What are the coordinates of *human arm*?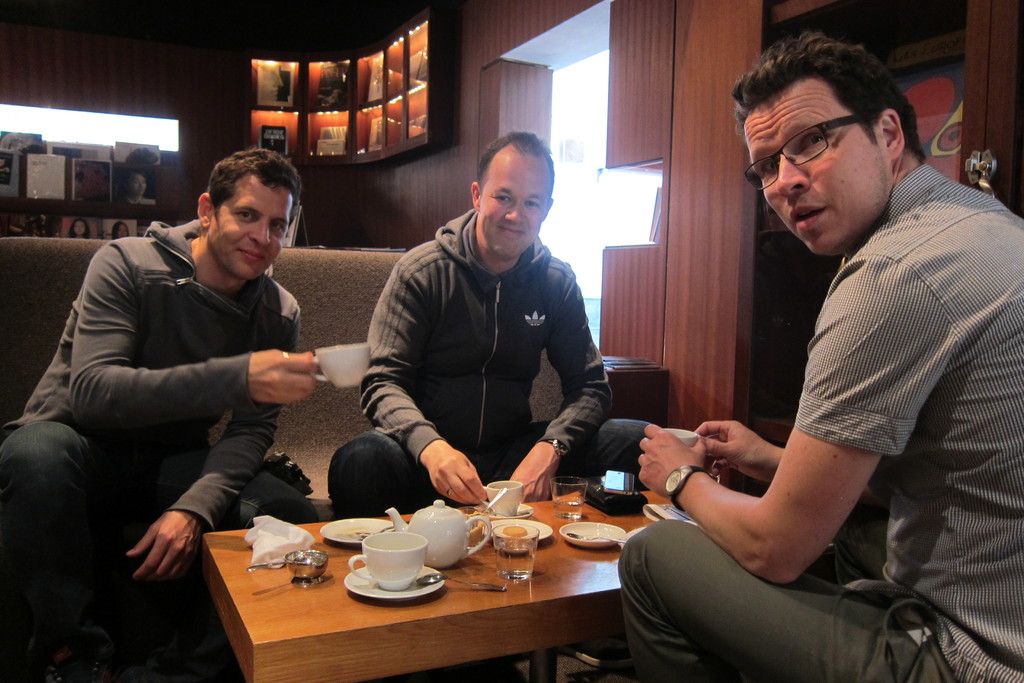
123,304,304,580.
